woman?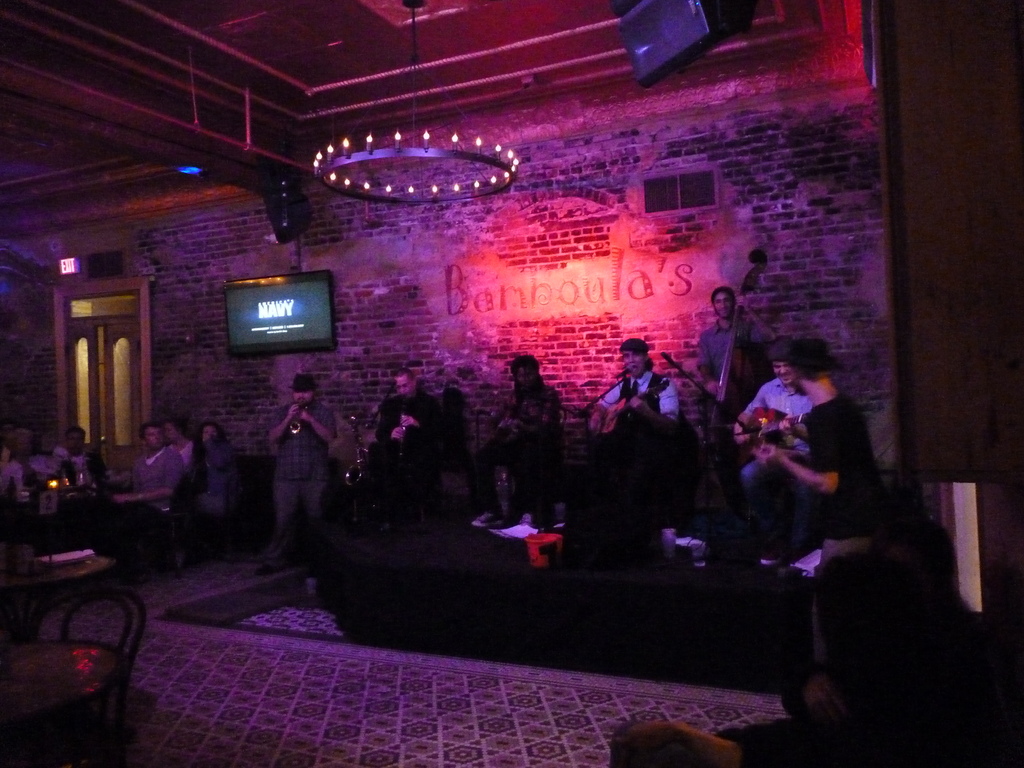
crop(479, 354, 559, 575)
